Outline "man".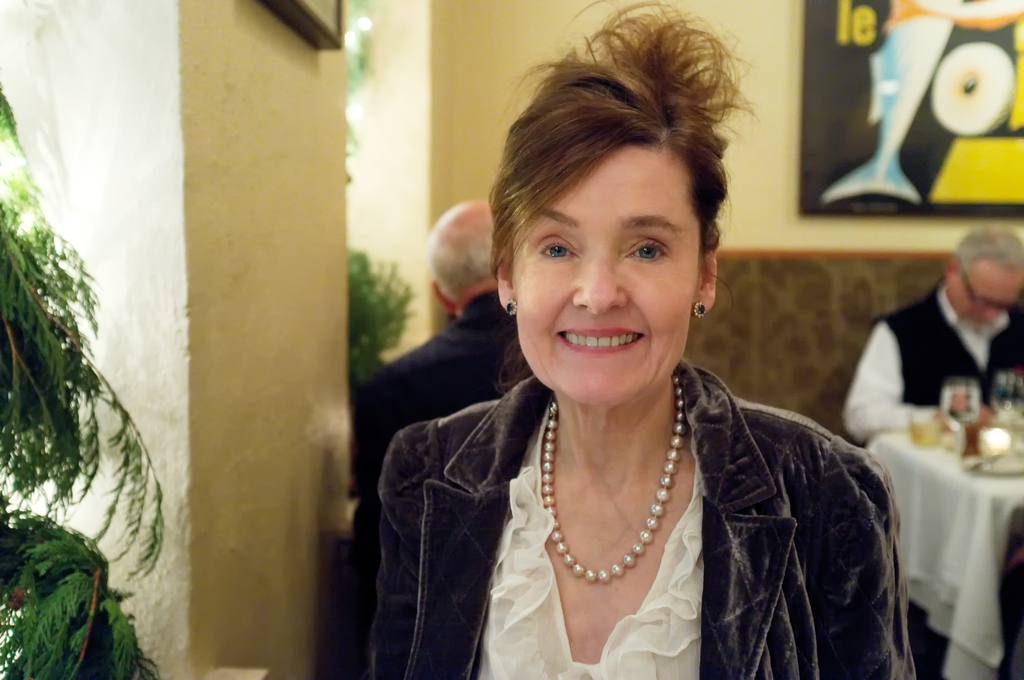
Outline: (left=356, top=198, right=538, bottom=560).
